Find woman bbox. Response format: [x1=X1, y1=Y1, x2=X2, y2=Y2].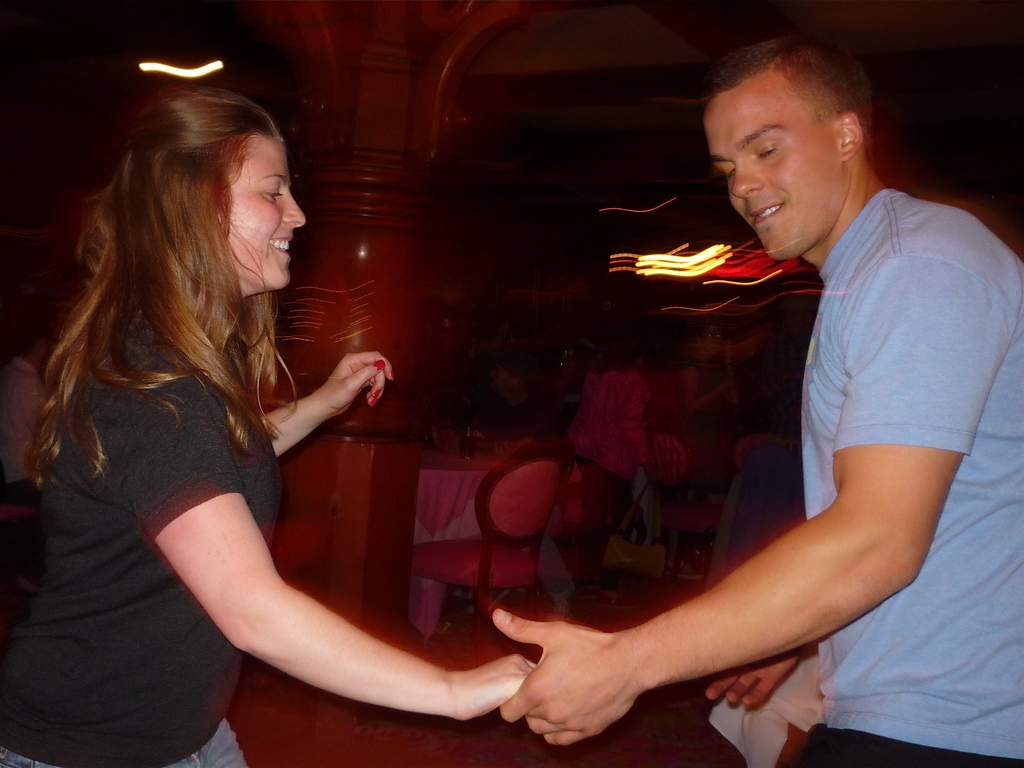
[x1=0, y1=86, x2=535, y2=767].
